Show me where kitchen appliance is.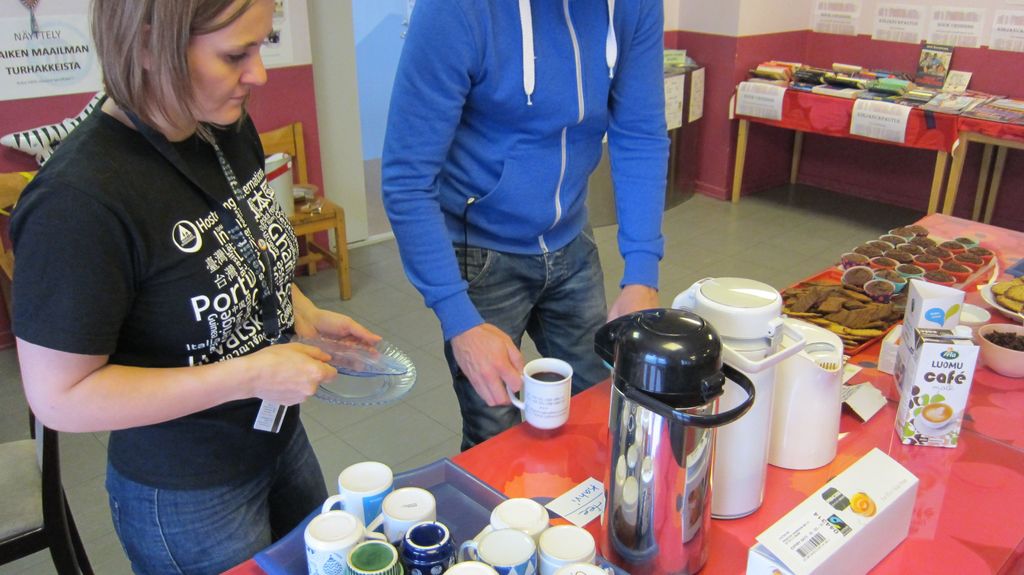
kitchen appliance is at bbox(263, 152, 298, 218).
